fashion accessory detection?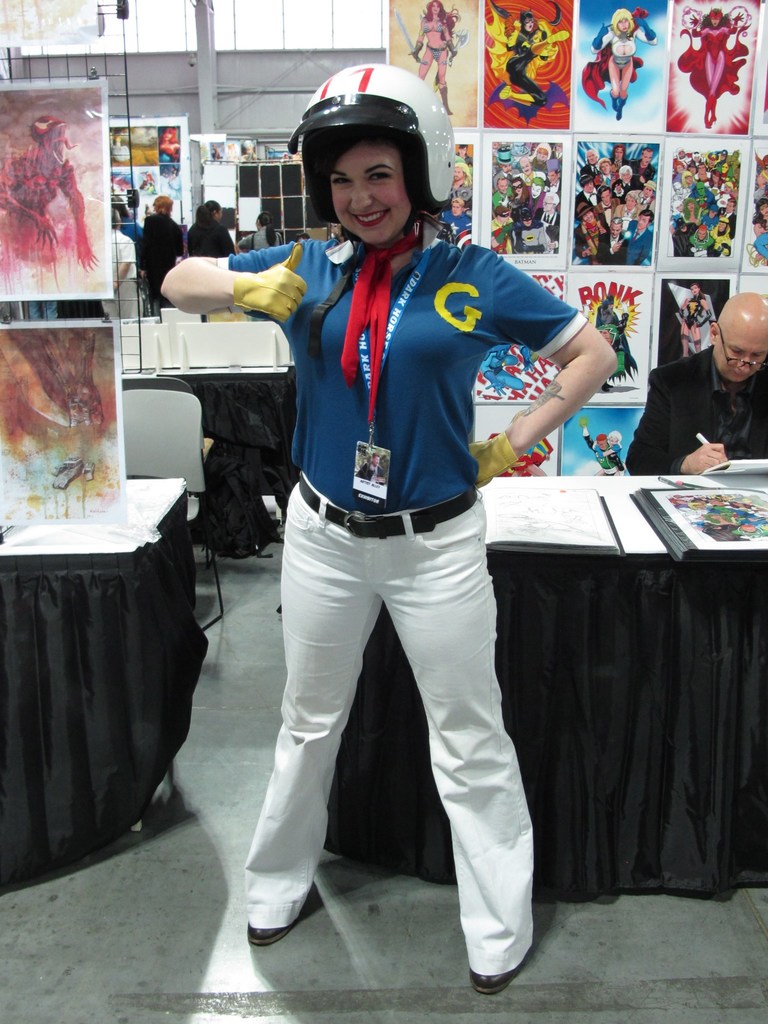
<bbox>248, 920, 291, 942</bbox>
